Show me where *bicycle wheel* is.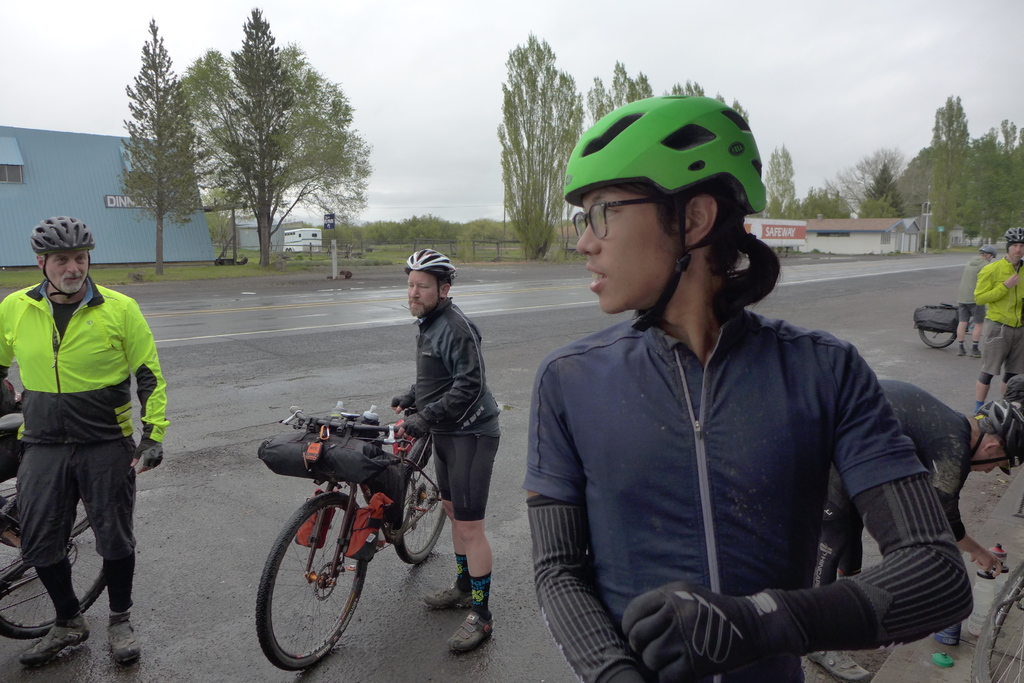
*bicycle wheel* is at box(969, 558, 1023, 682).
